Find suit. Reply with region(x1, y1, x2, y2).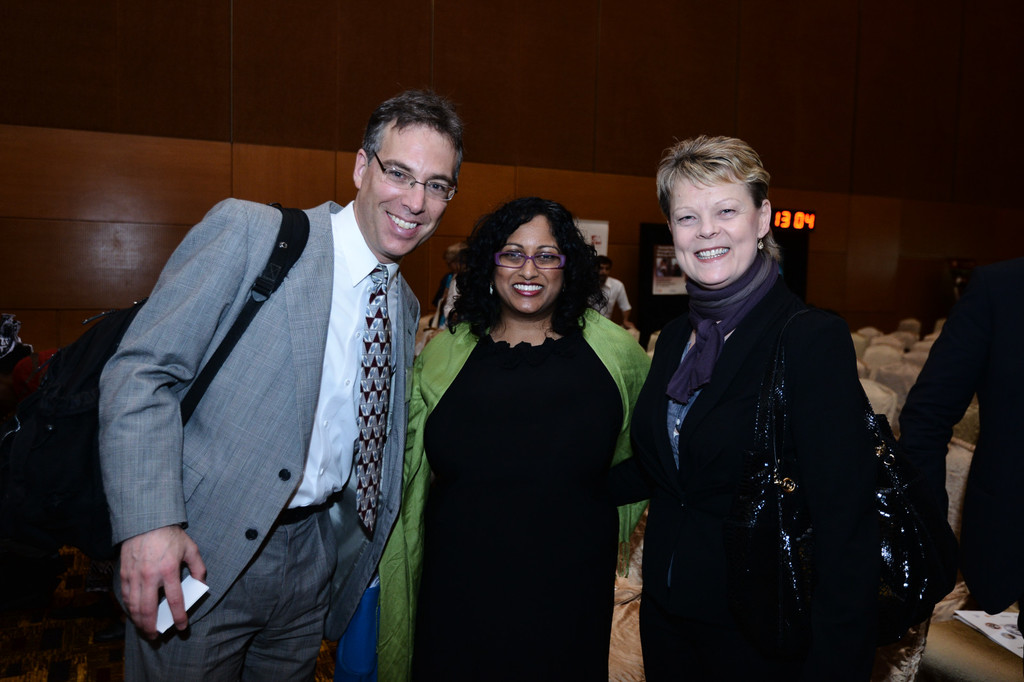
region(605, 319, 881, 681).
